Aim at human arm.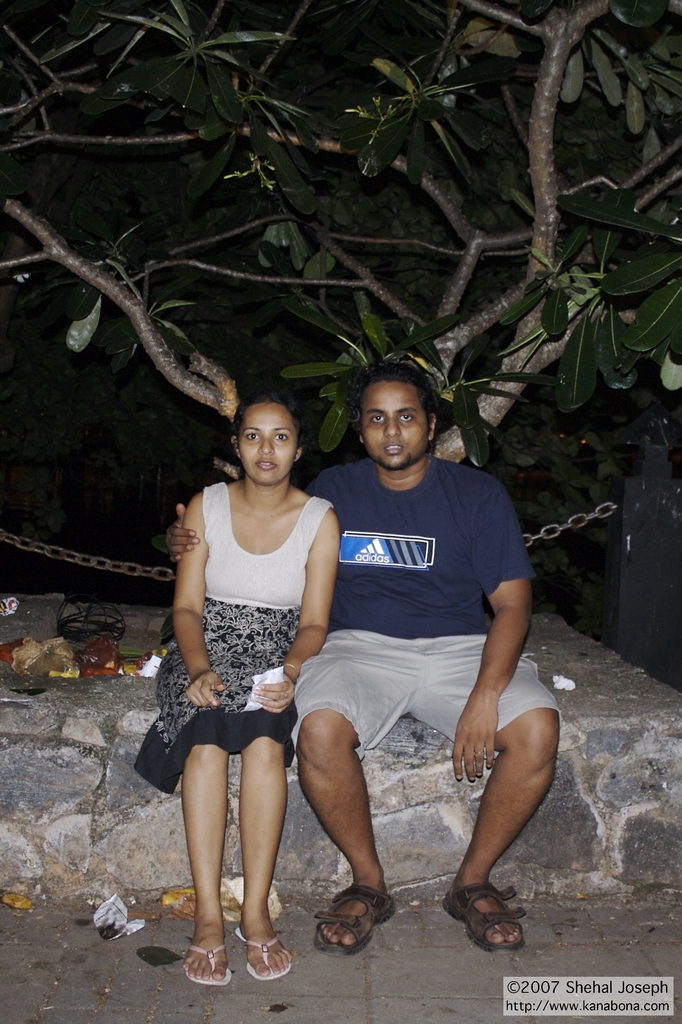
Aimed at rect(254, 498, 352, 720).
